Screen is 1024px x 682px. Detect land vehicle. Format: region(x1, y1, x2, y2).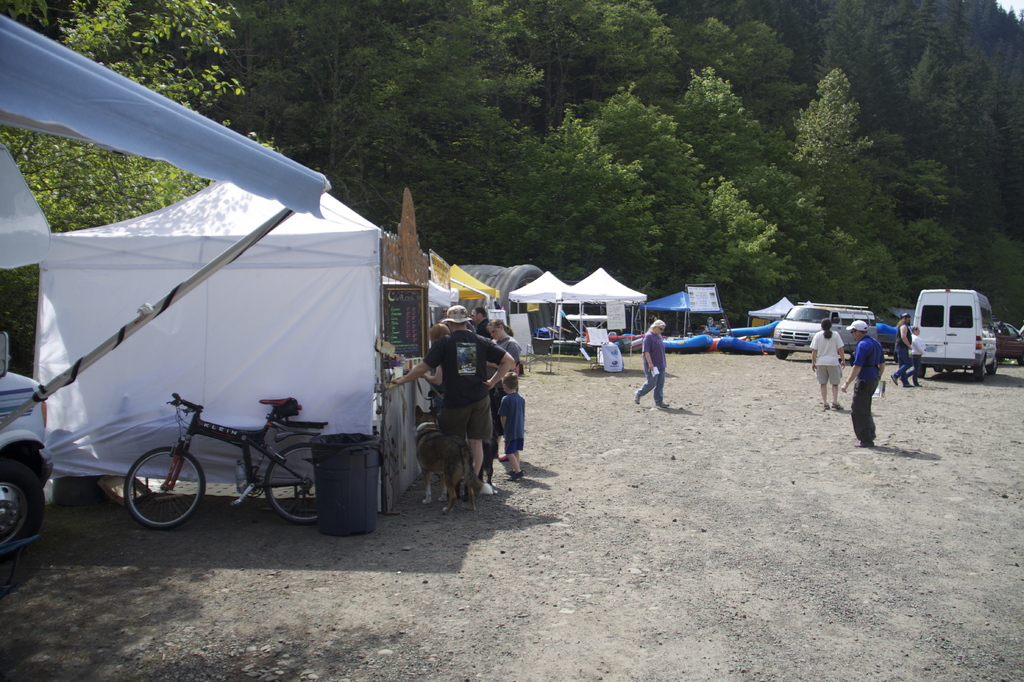
region(772, 302, 877, 362).
